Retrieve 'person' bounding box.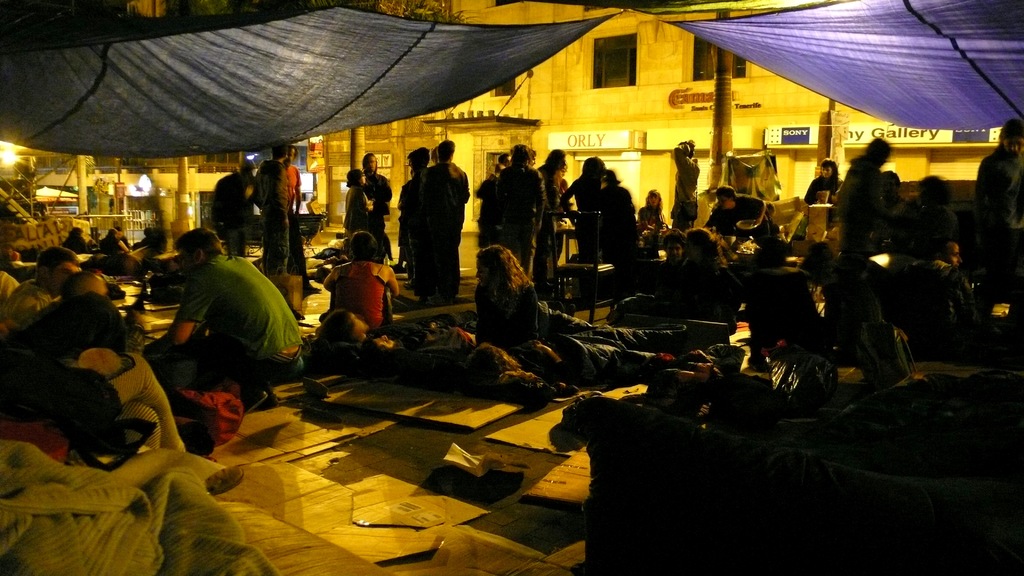
Bounding box: <bbox>343, 168, 371, 254</bbox>.
